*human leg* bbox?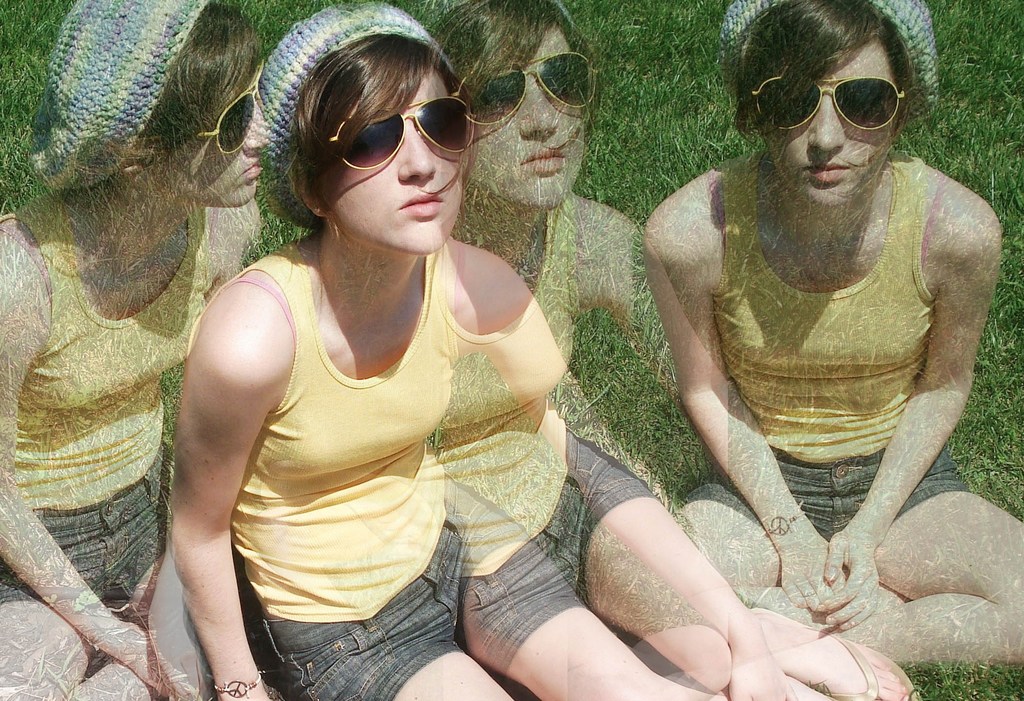
(x1=576, y1=466, x2=881, y2=683)
